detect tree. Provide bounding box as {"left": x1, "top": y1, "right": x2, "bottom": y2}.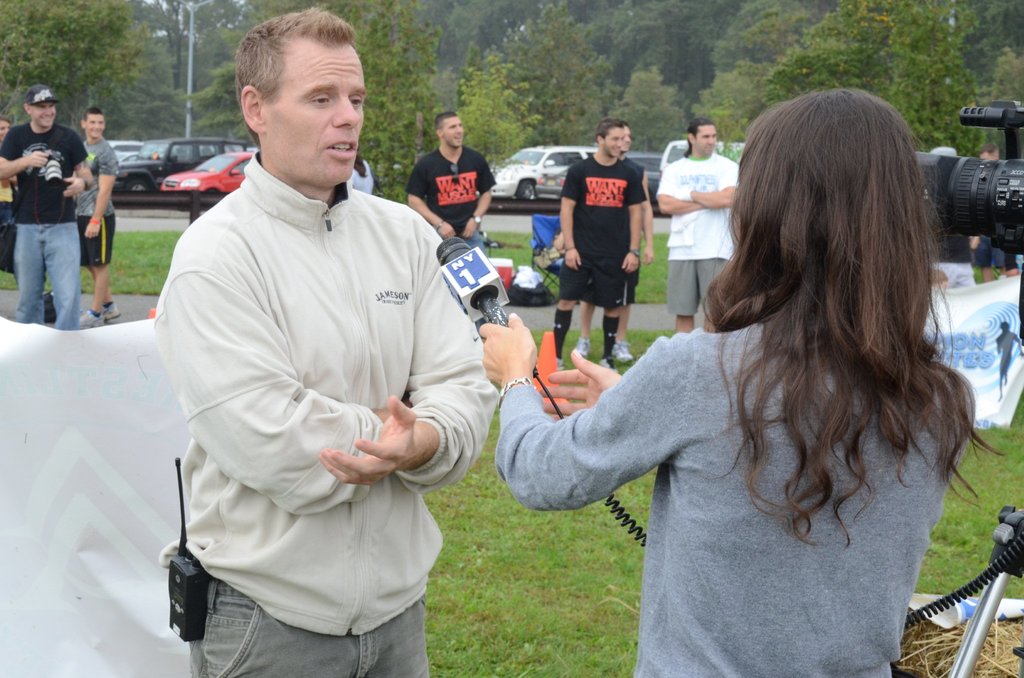
{"left": 619, "top": 61, "right": 687, "bottom": 184}.
